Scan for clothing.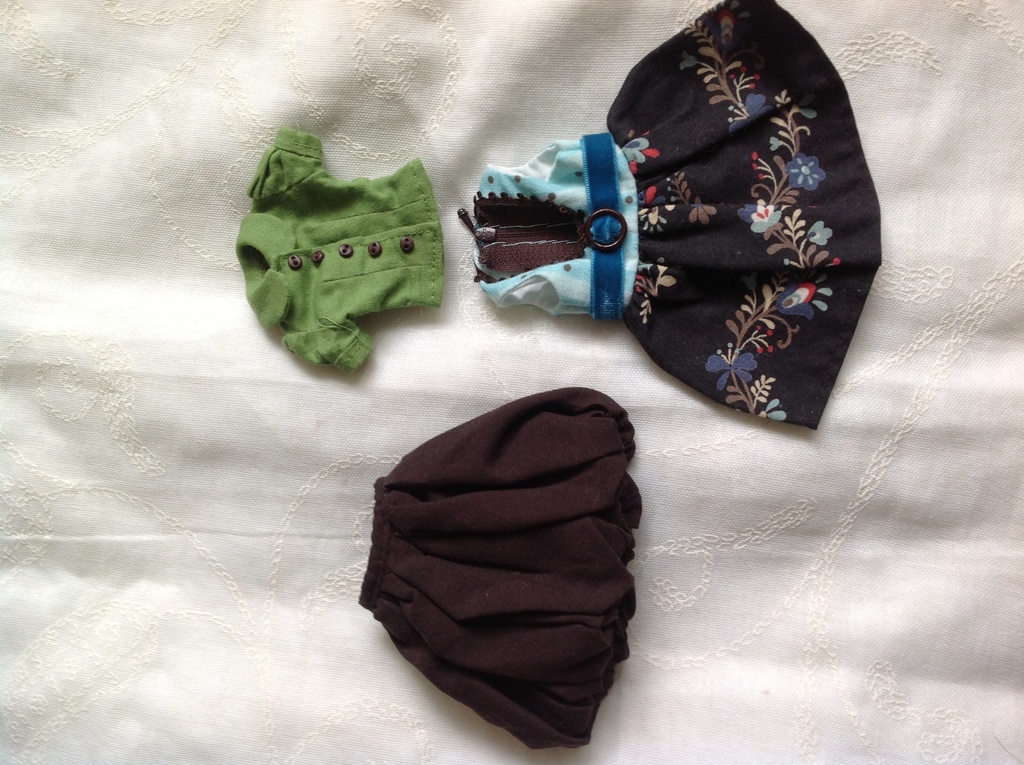
Scan result: bbox(456, 0, 883, 433).
